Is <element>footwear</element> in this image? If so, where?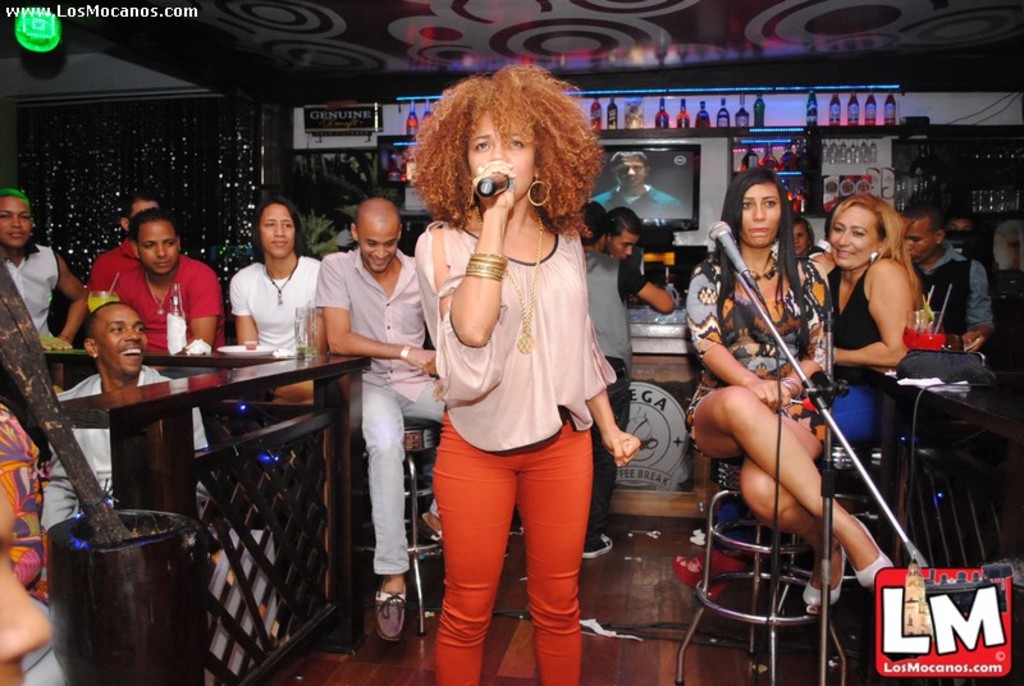
Yes, at (x1=801, y1=553, x2=846, y2=603).
